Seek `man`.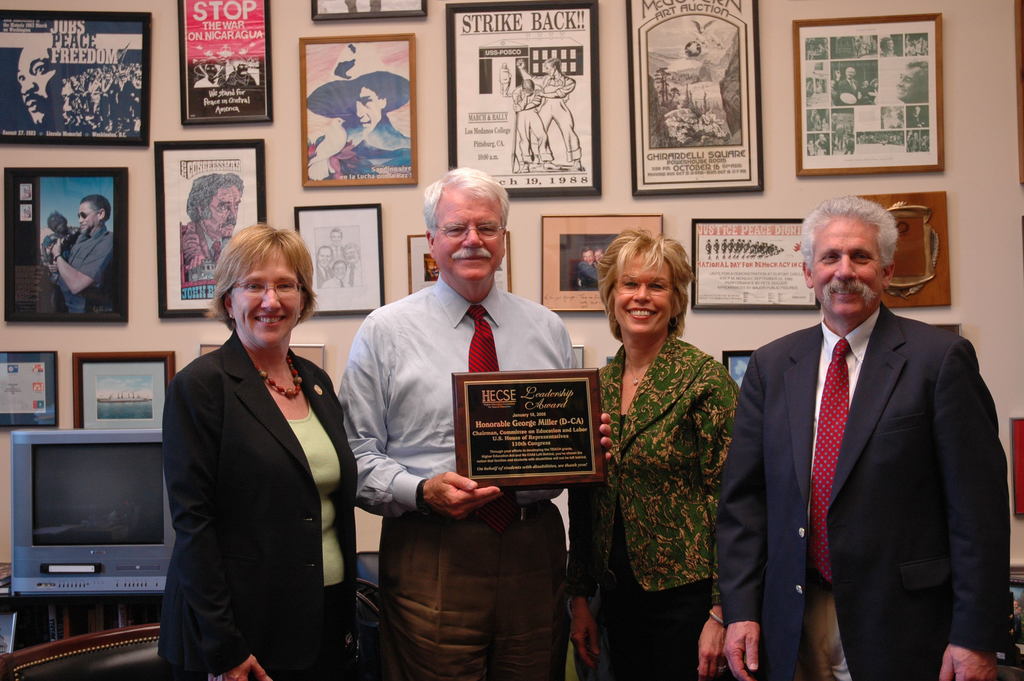
<bbox>329, 165, 618, 675</bbox>.
